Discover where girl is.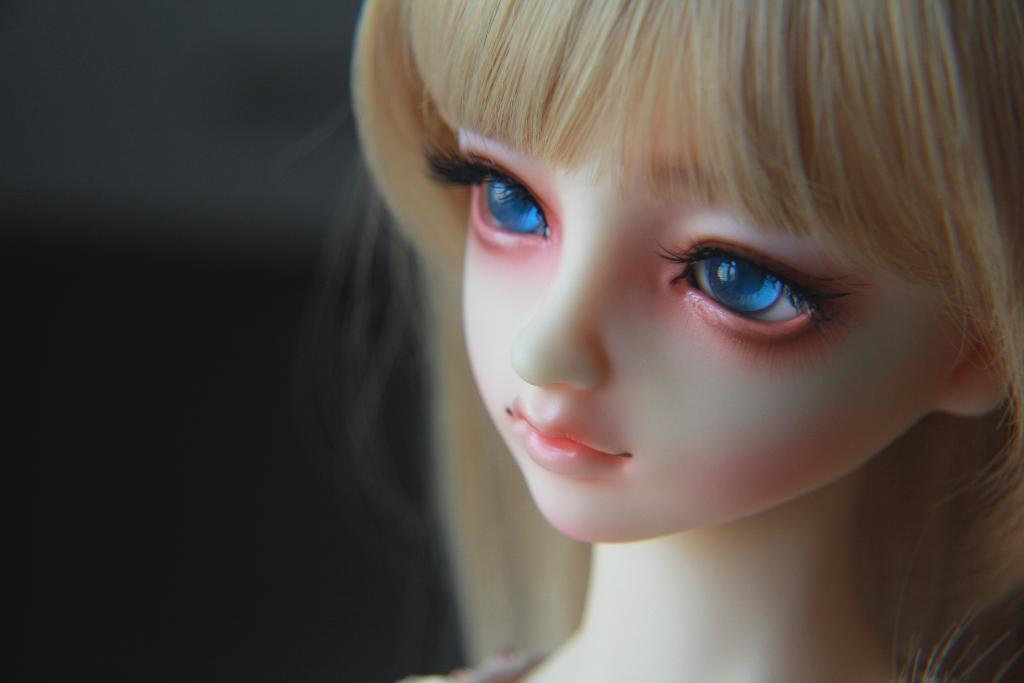
Discovered at (273,0,1023,682).
